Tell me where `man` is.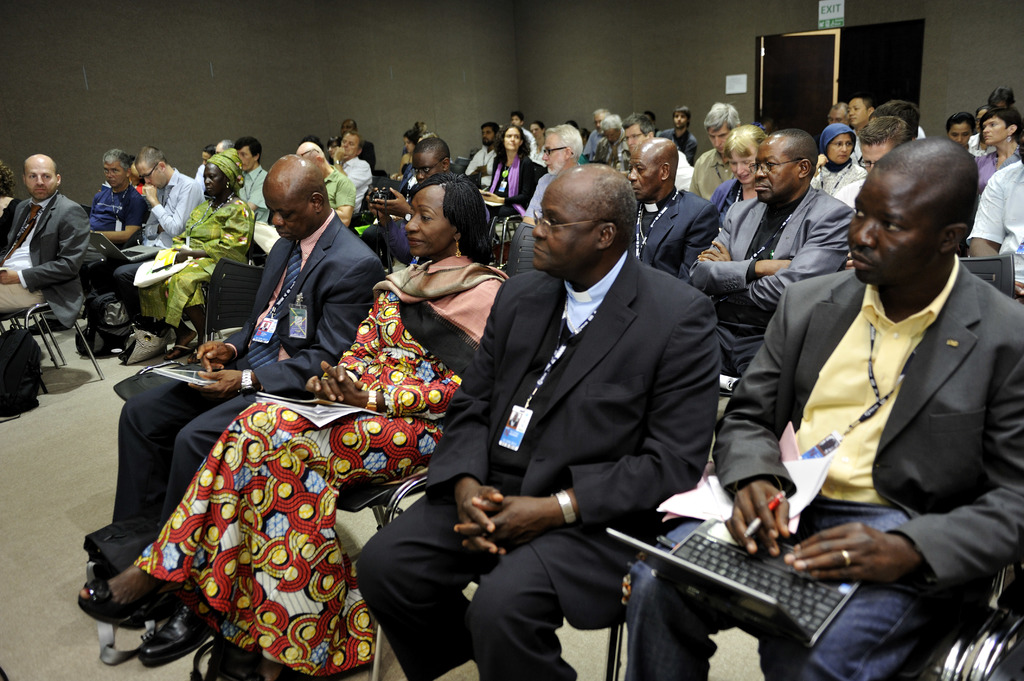
`man` is at 113,148,206,321.
